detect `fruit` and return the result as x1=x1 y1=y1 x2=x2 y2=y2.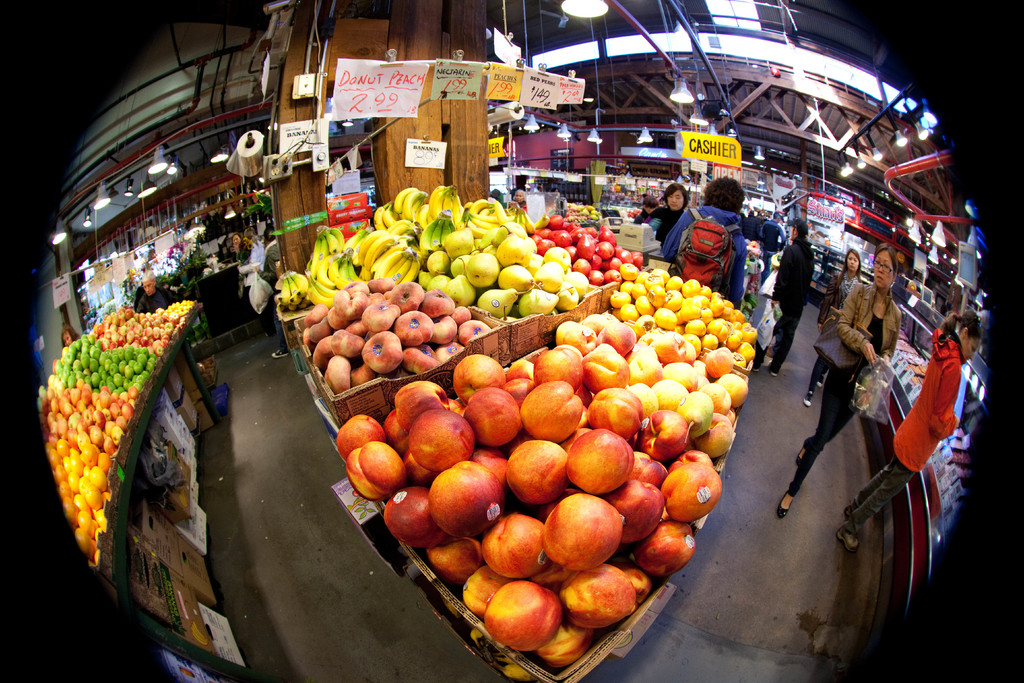
x1=422 y1=473 x2=519 y2=550.
